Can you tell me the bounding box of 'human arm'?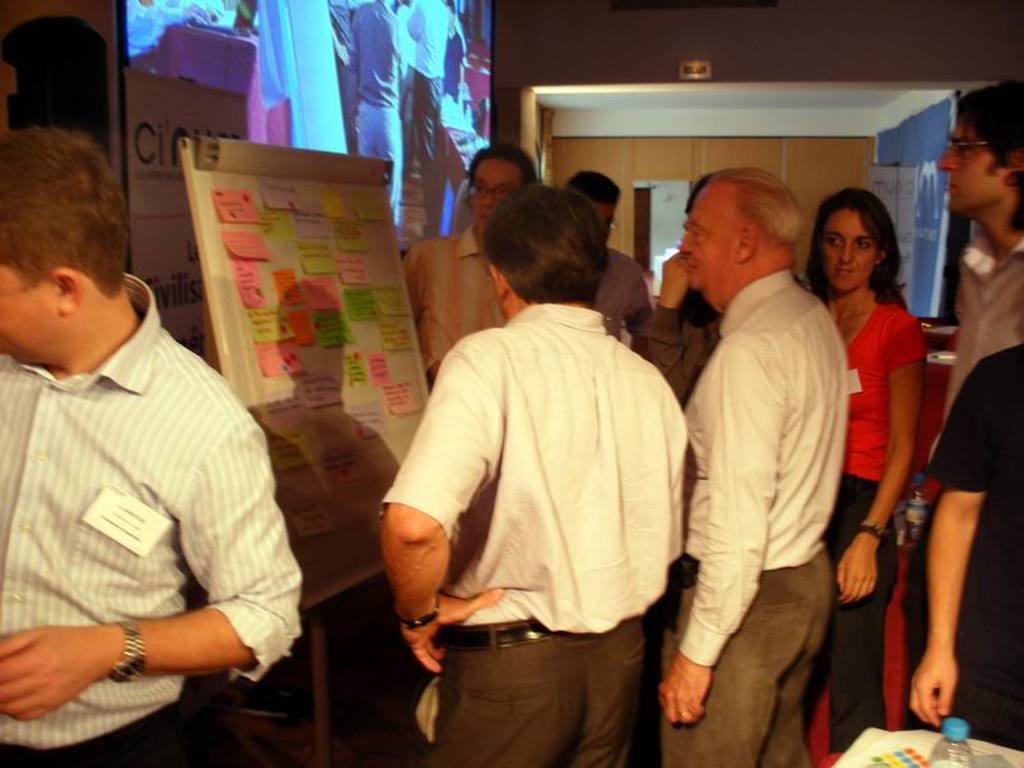
<bbox>3, 416, 303, 726</bbox>.
